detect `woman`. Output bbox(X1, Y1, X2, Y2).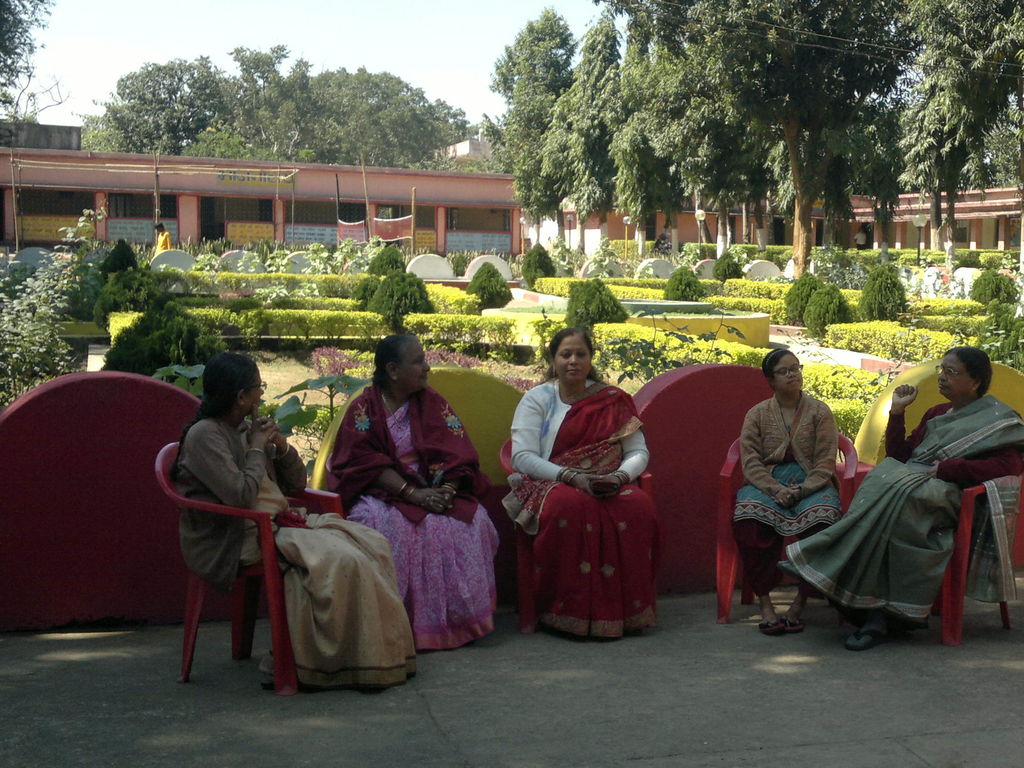
bbox(781, 344, 1023, 646).
